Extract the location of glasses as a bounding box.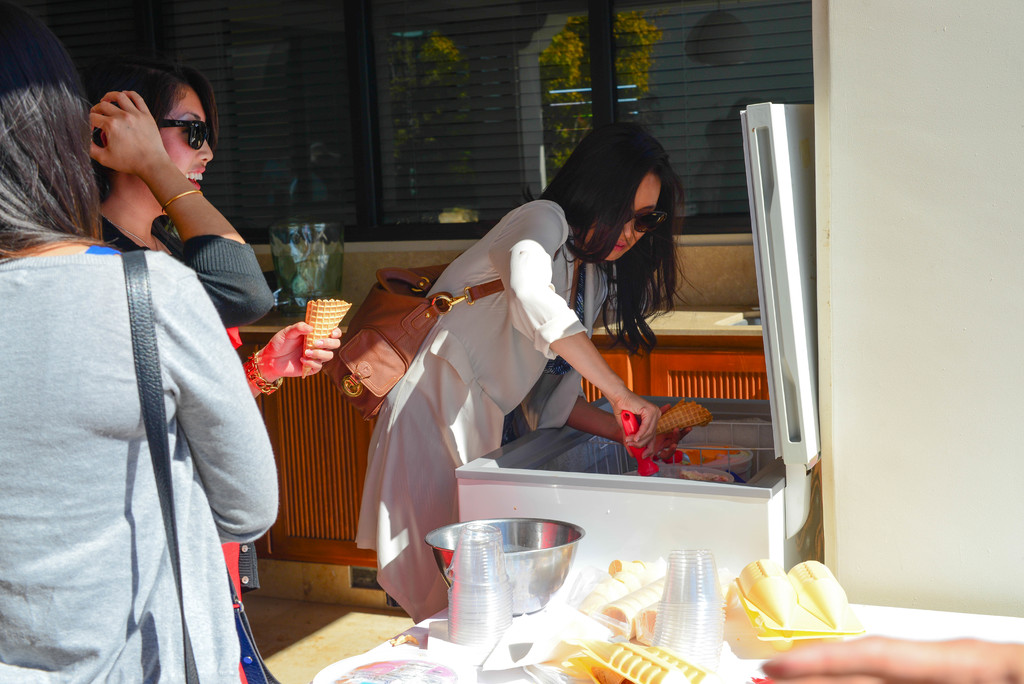
l=153, t=118, r=212, b=149.
